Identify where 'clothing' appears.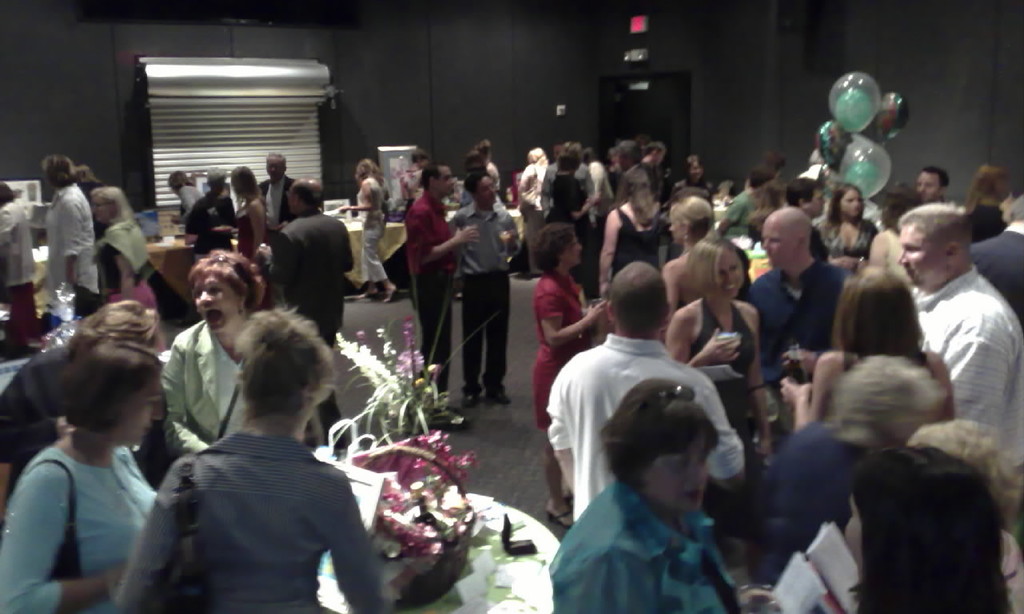
Appears at [left=743, top=256, right=860, bottom=378].
